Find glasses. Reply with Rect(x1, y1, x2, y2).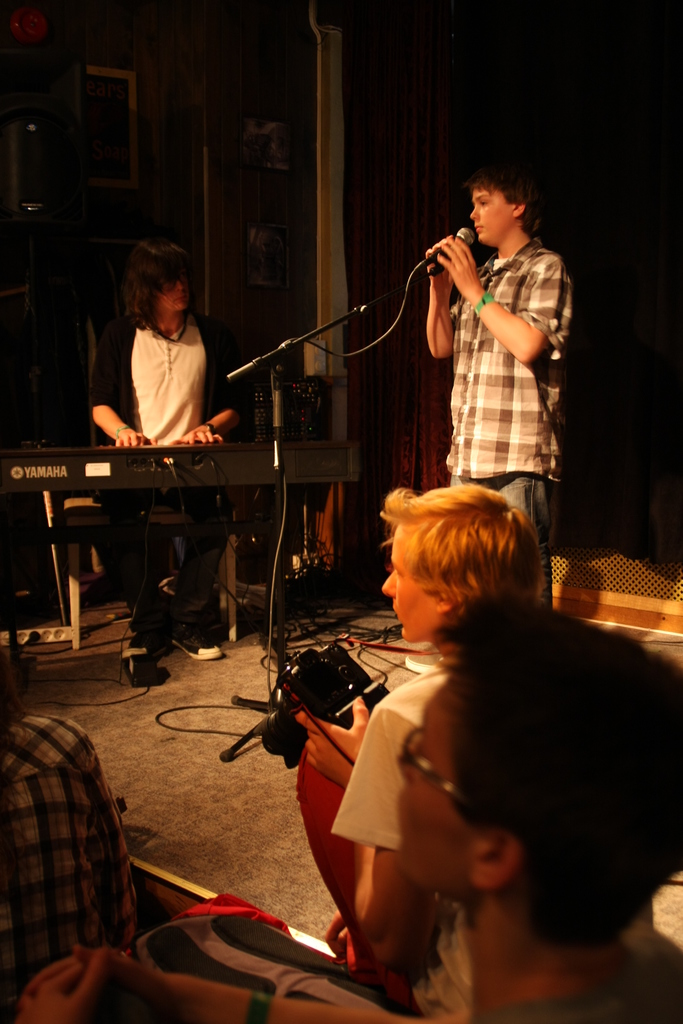
Rect(397, 723, 485, 823).
